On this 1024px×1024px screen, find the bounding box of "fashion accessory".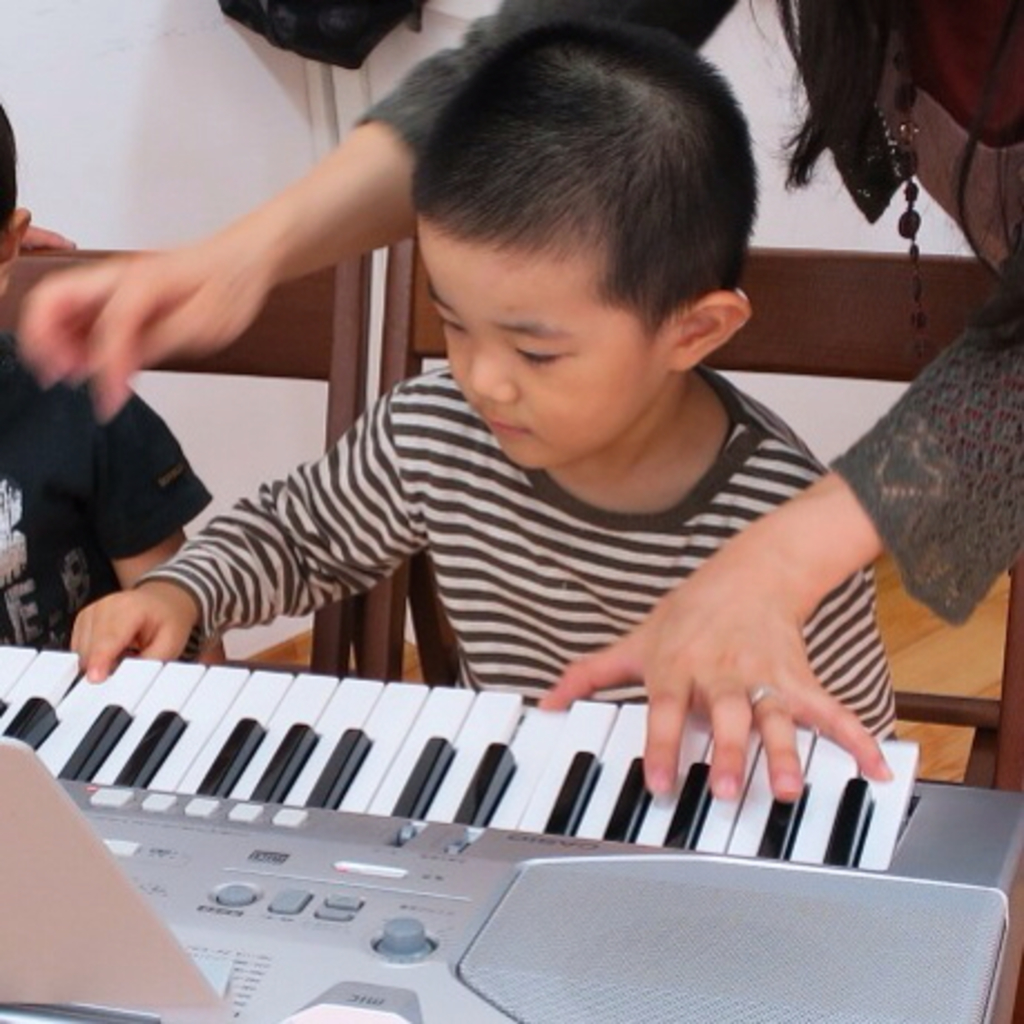
Bounding box: (877,27,1022,361).
